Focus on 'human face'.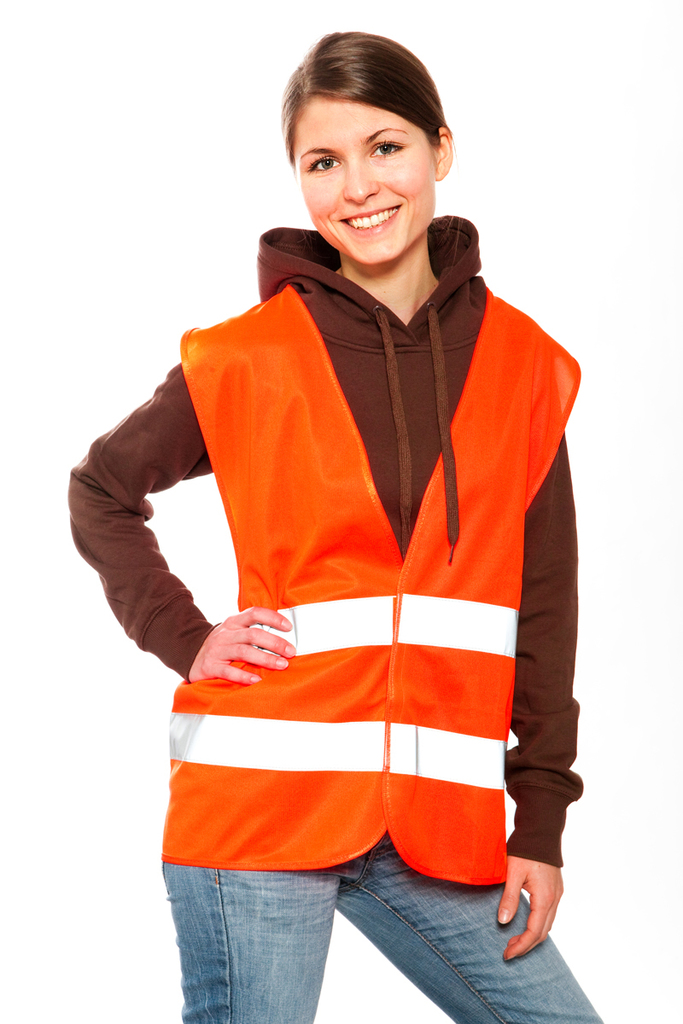
Focused at locate(291, 96, 434, 261).
